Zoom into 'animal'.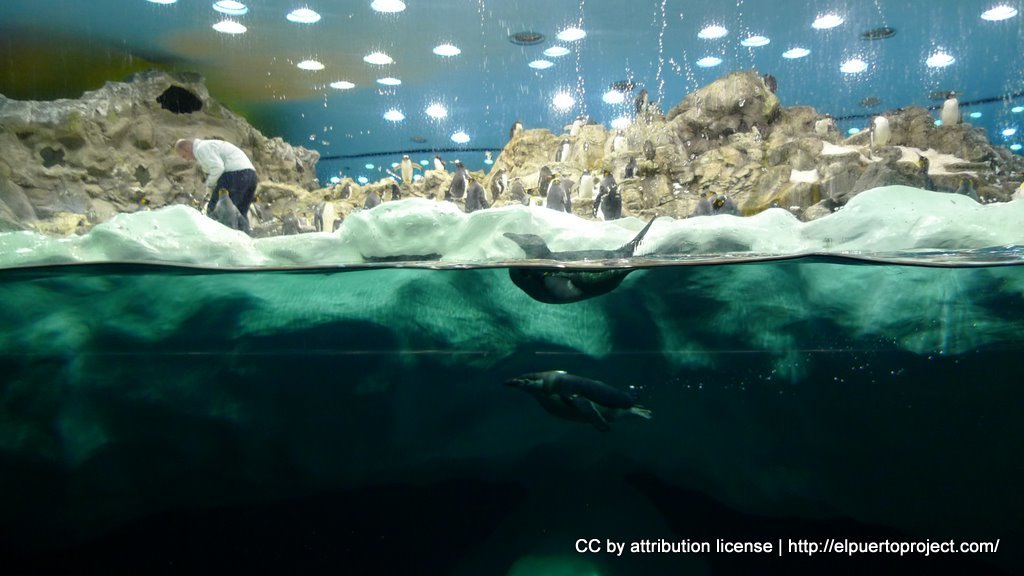
Zoom target: 494,210,658,306.
